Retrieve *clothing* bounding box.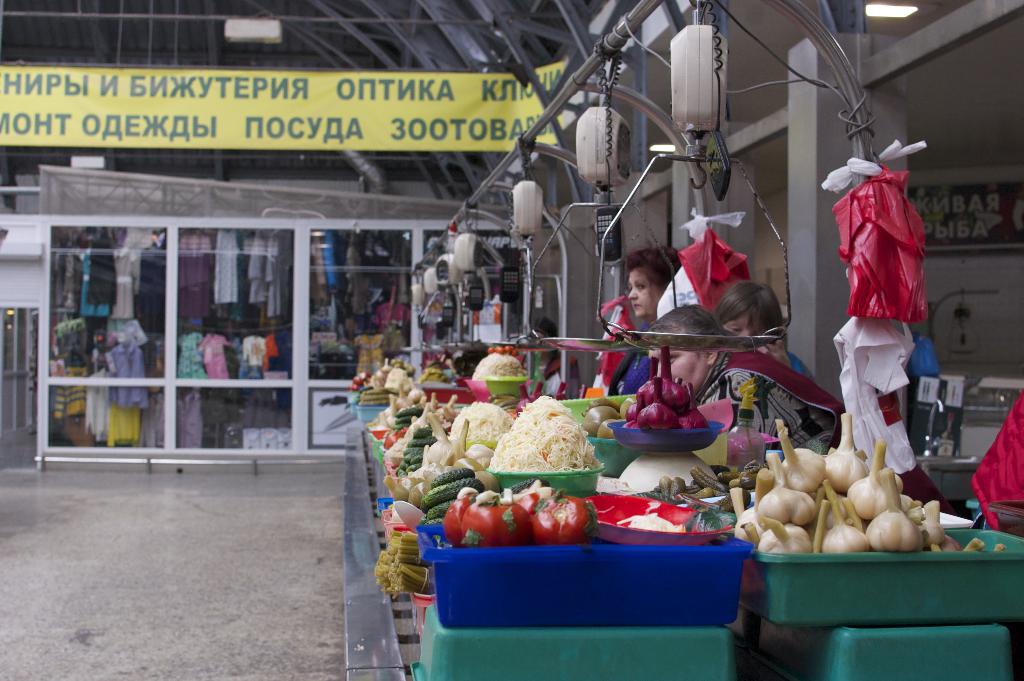
Bounding box: pyautogui.locateOnScreen(106, 341, 154, 399).
